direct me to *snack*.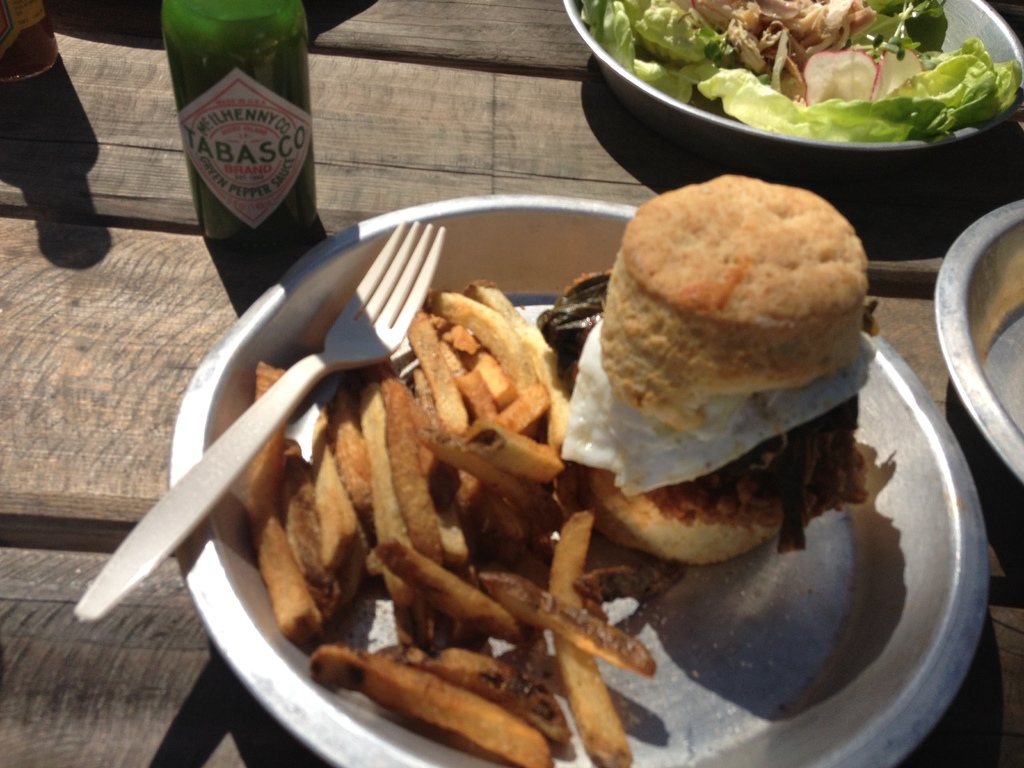
Direction: <box>559,175,874,566</box>.
